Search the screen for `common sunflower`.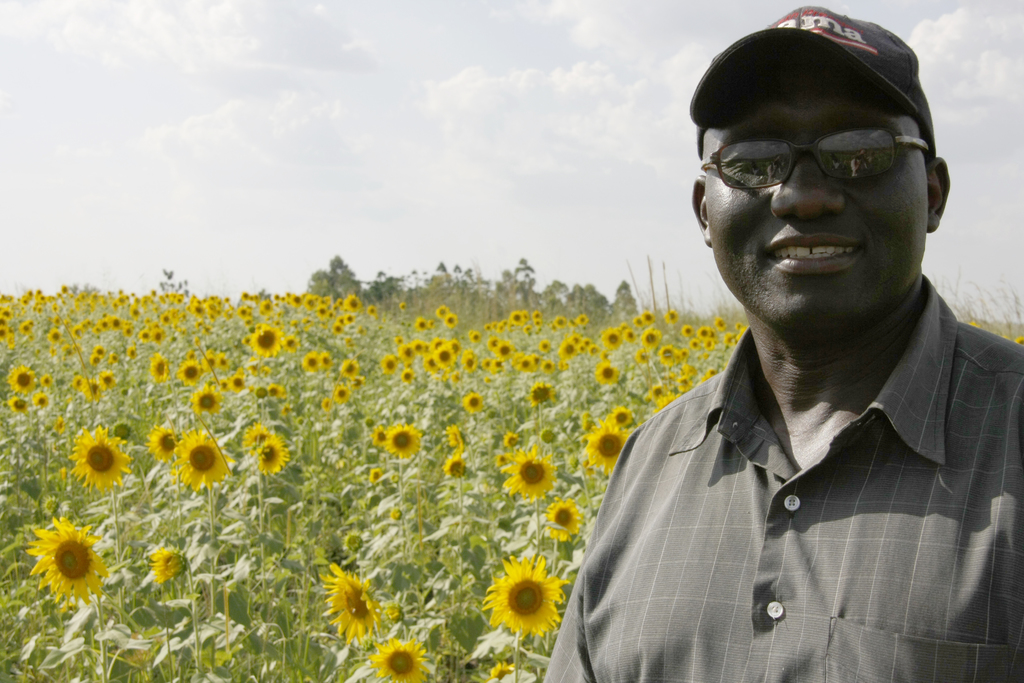
Found at BBox(200, 389, 215, 419).
